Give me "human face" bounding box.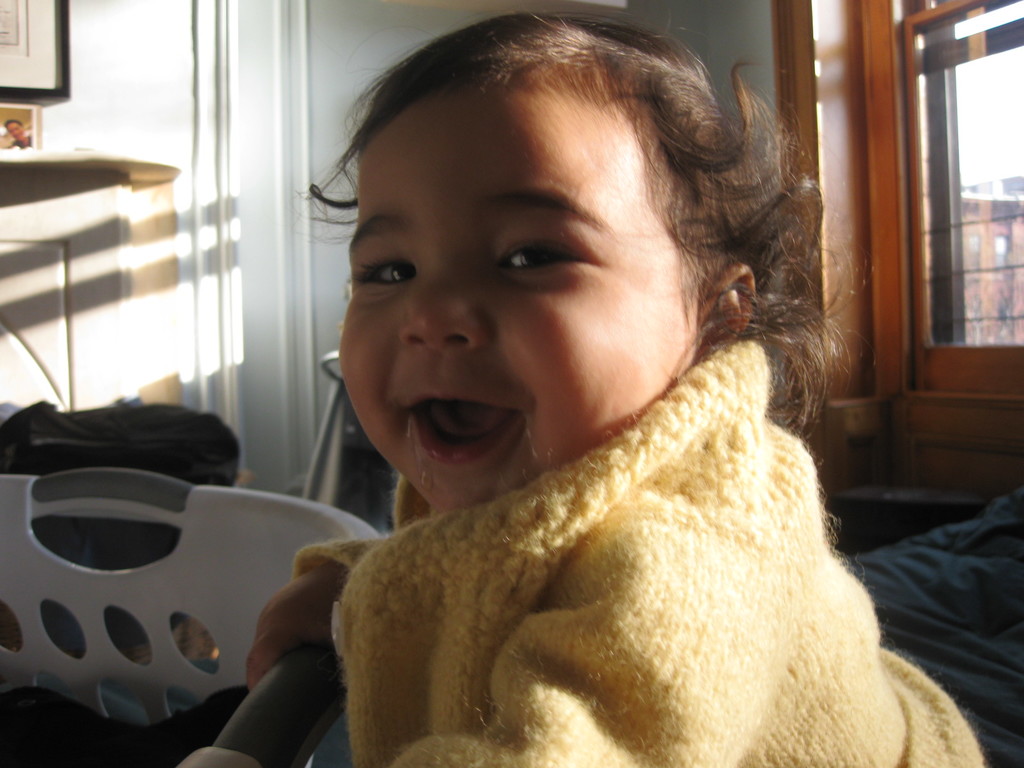
Rect(343, 76, 703, 515).
